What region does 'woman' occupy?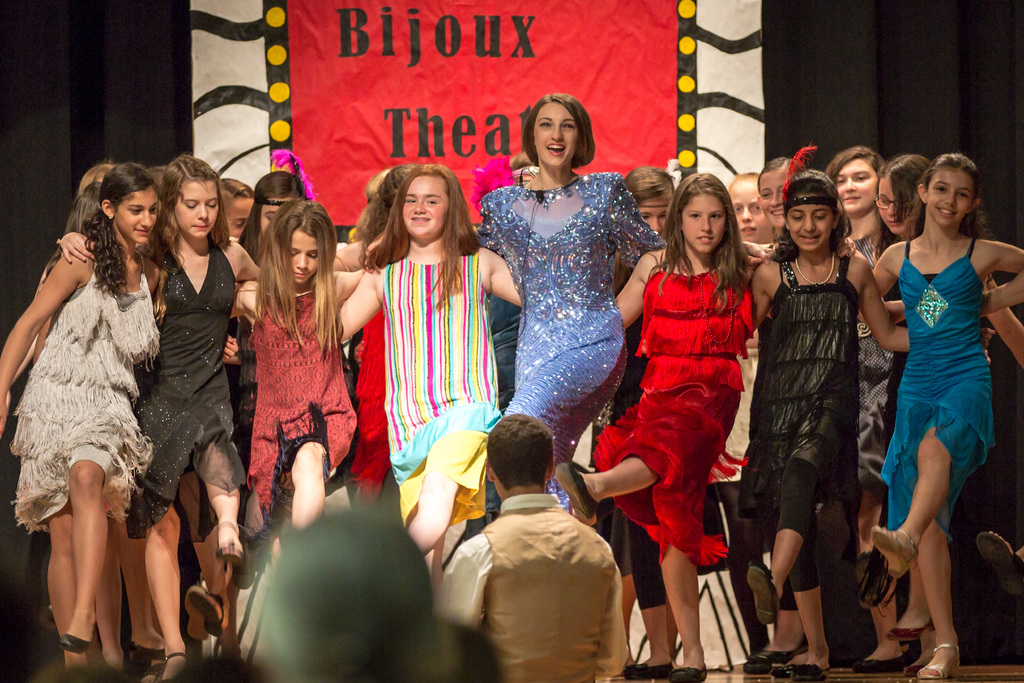
rect(476, 90, 665, 514).
